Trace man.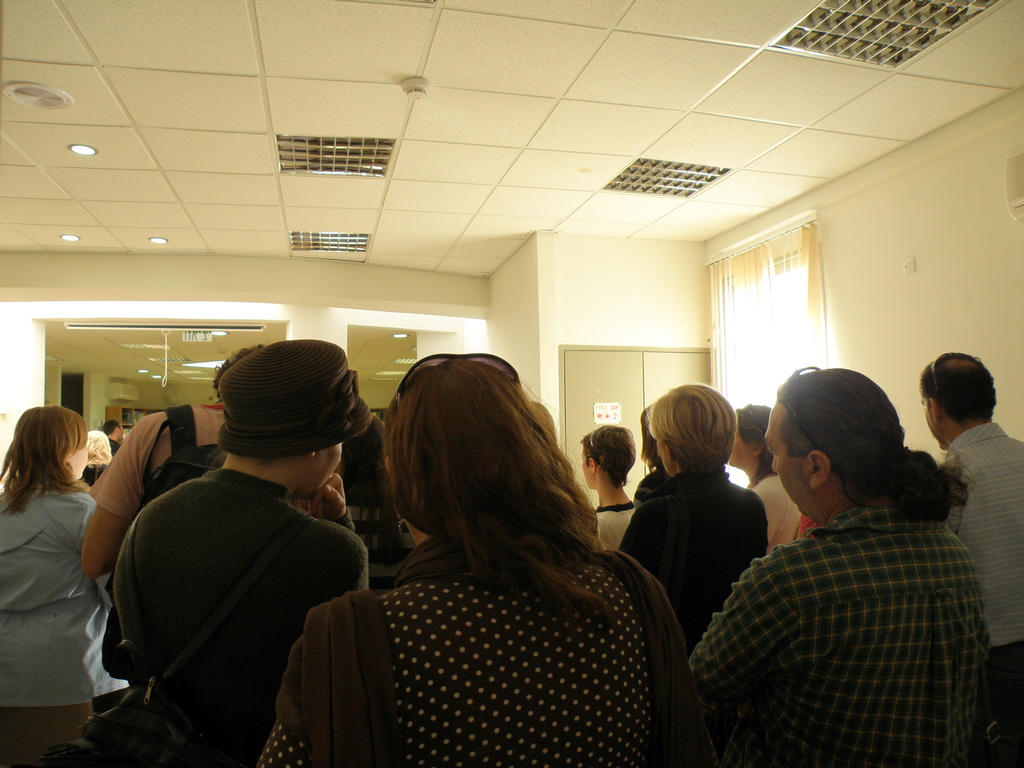
Traced to bbox=[916, 345, 1023, 767].
